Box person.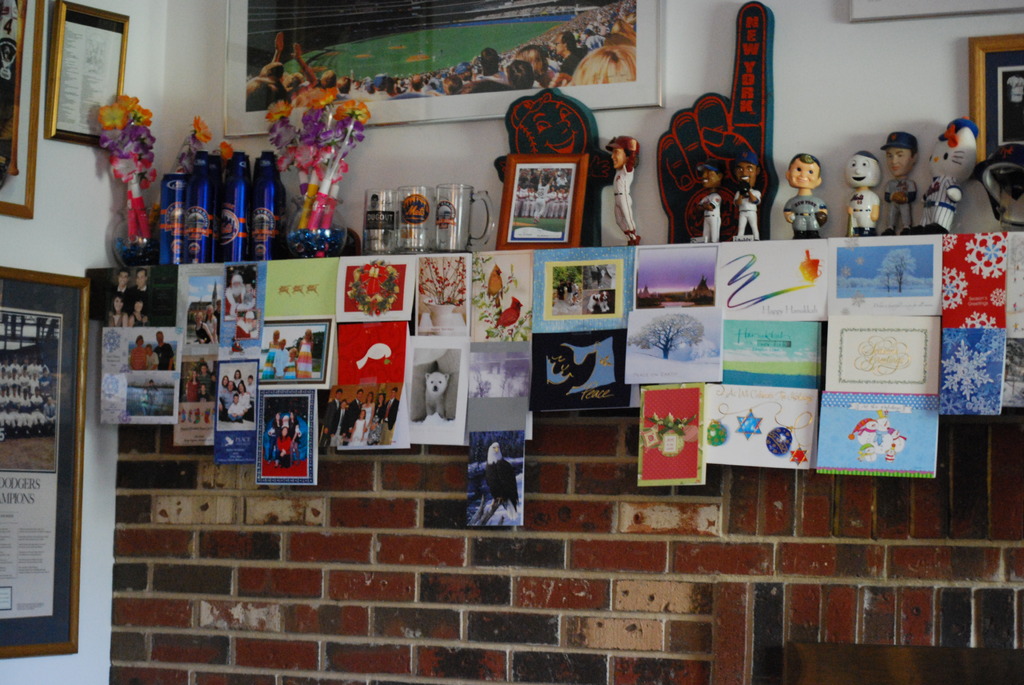
box=[129, 296, 152, 327].
